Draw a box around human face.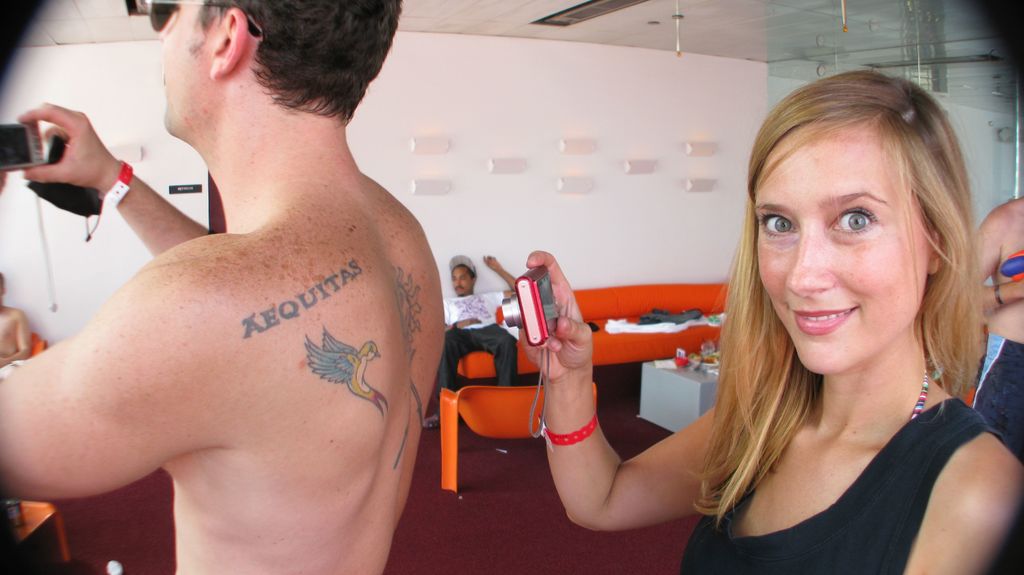
region(451, 263, 474, 299).
